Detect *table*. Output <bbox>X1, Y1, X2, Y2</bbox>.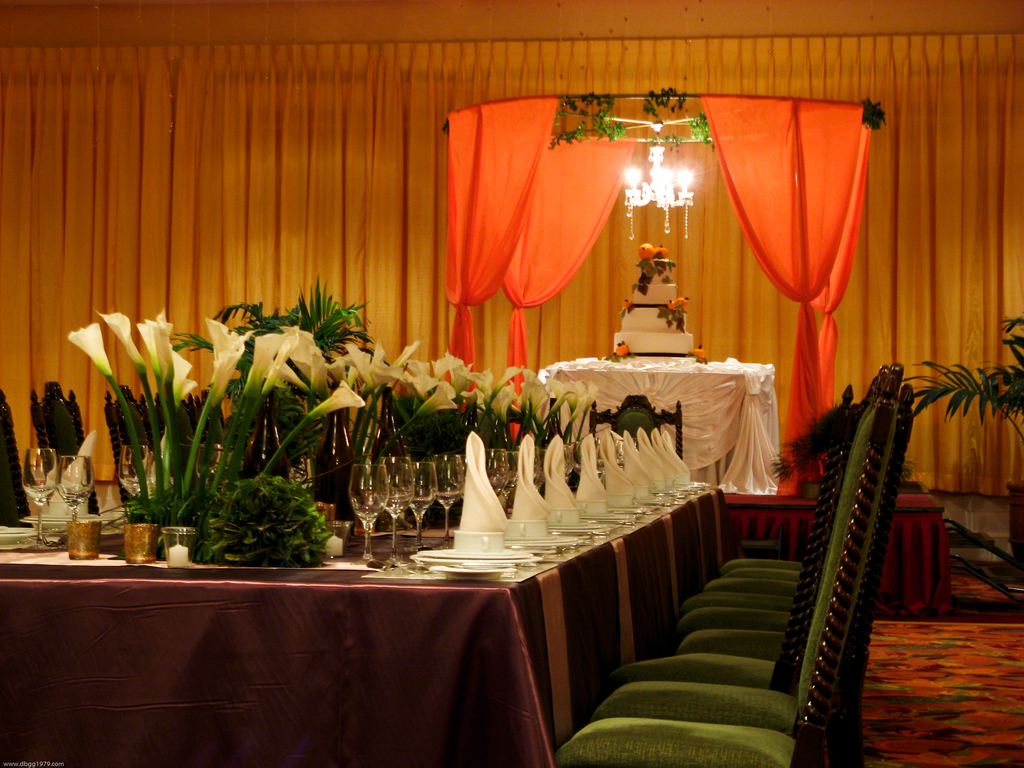
<bbox>29, 502, 717, 767</bbox>.
